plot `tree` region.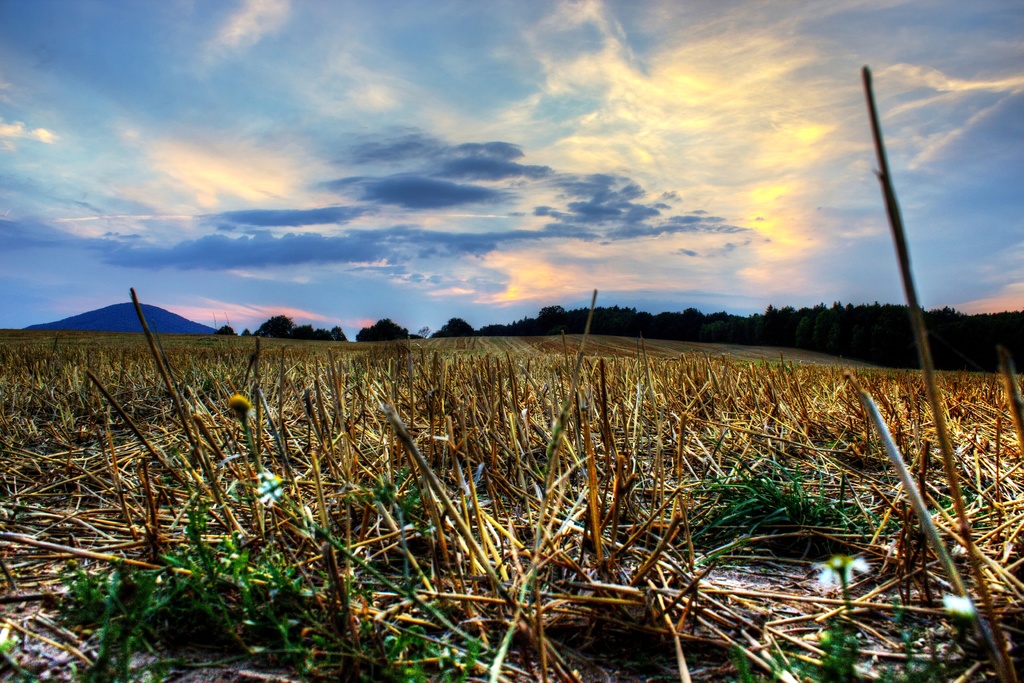
Plotted at crop(311, 327, 337, 340).
